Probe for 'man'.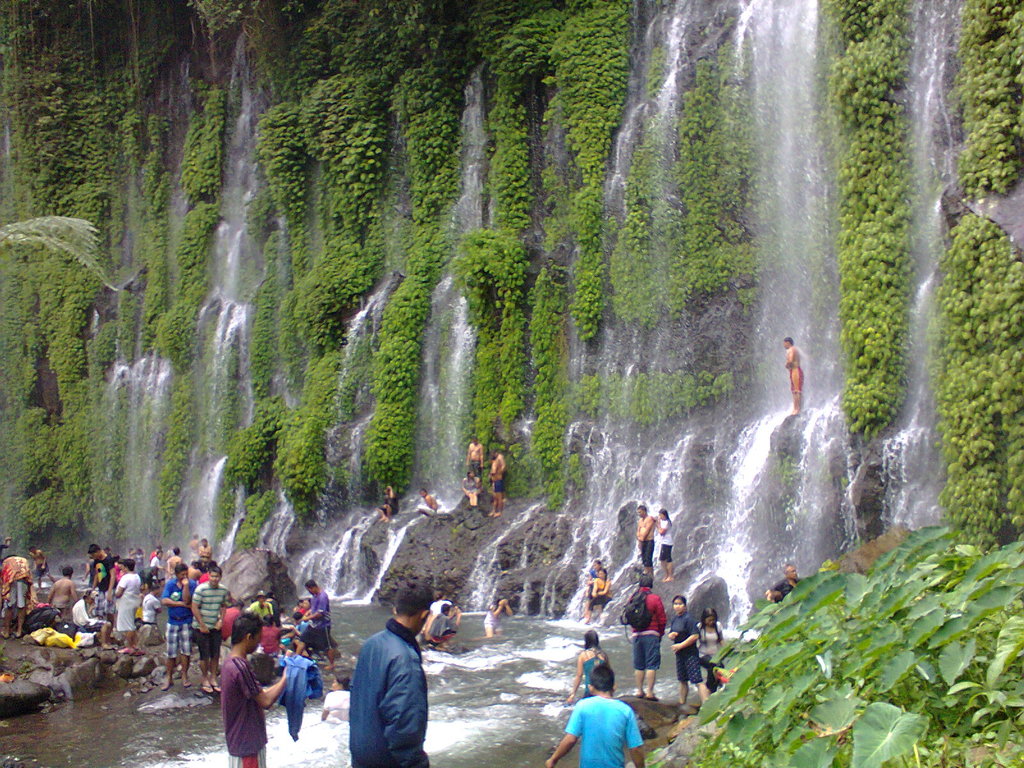
Probe result: x1=289, y1=584, x2=334, y2=673.
